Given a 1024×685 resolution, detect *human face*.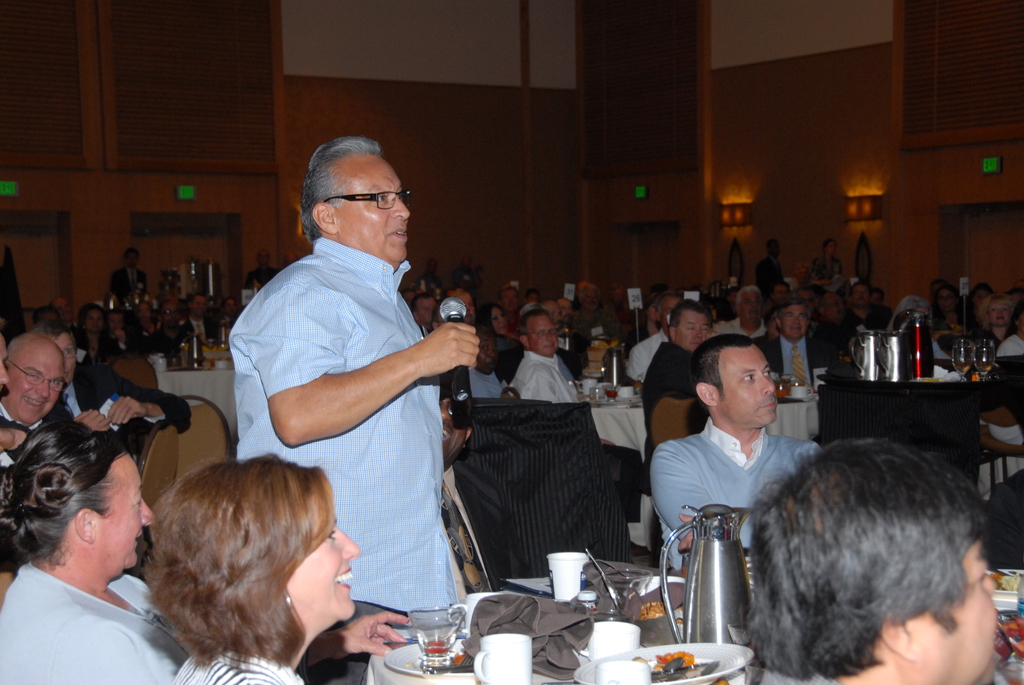
l=775, t=305, r=809, b=345.
